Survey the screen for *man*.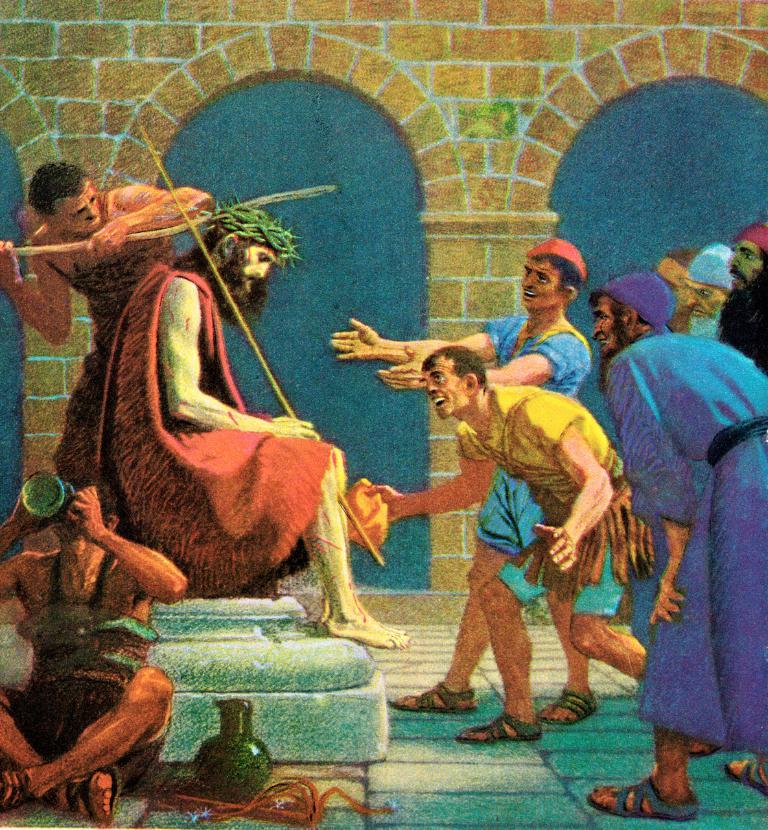
Survey found: box=[653, 246, 701, 345].
